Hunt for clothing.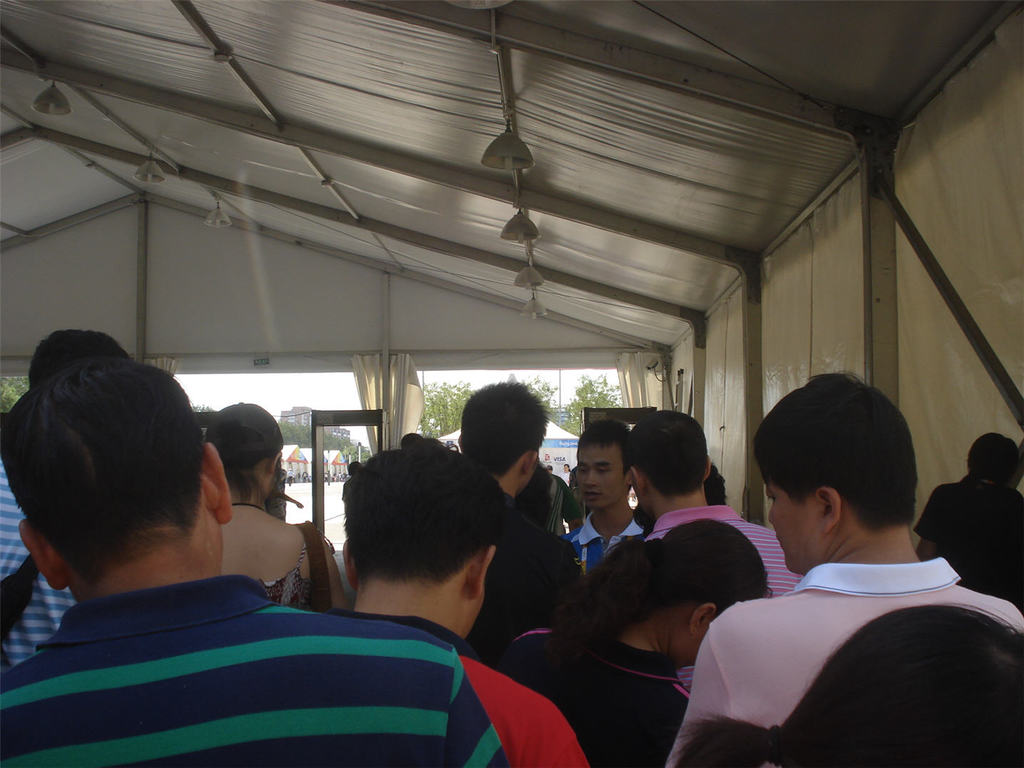
Hunted down at left=286, top=472, right=292, bottom=483.
